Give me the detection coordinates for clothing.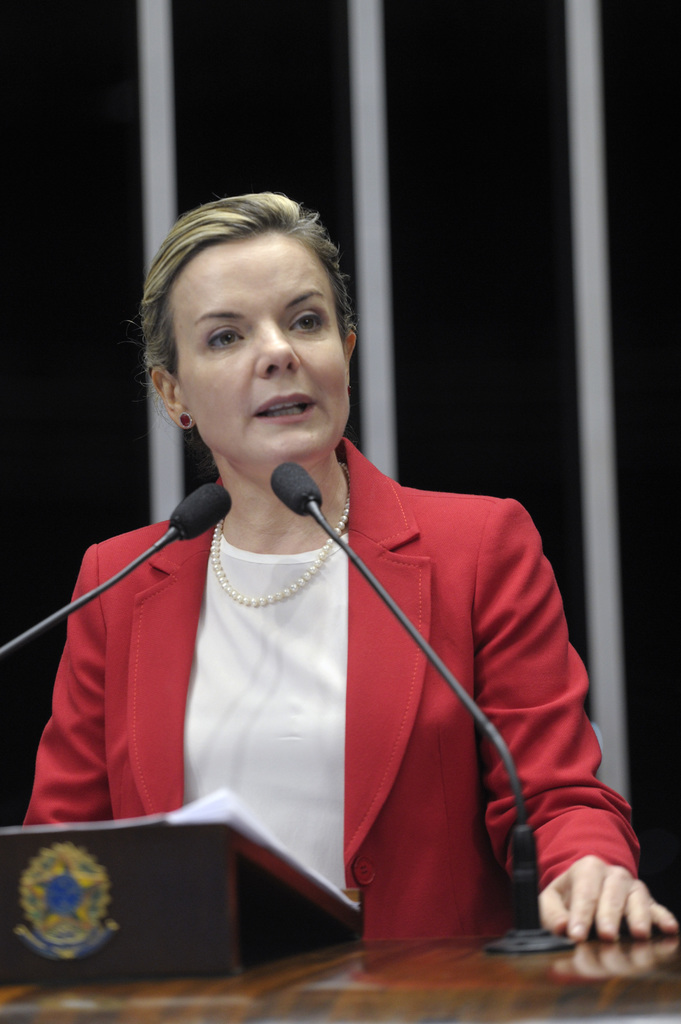
(left=50, top=482, right=535, bottom=922).
